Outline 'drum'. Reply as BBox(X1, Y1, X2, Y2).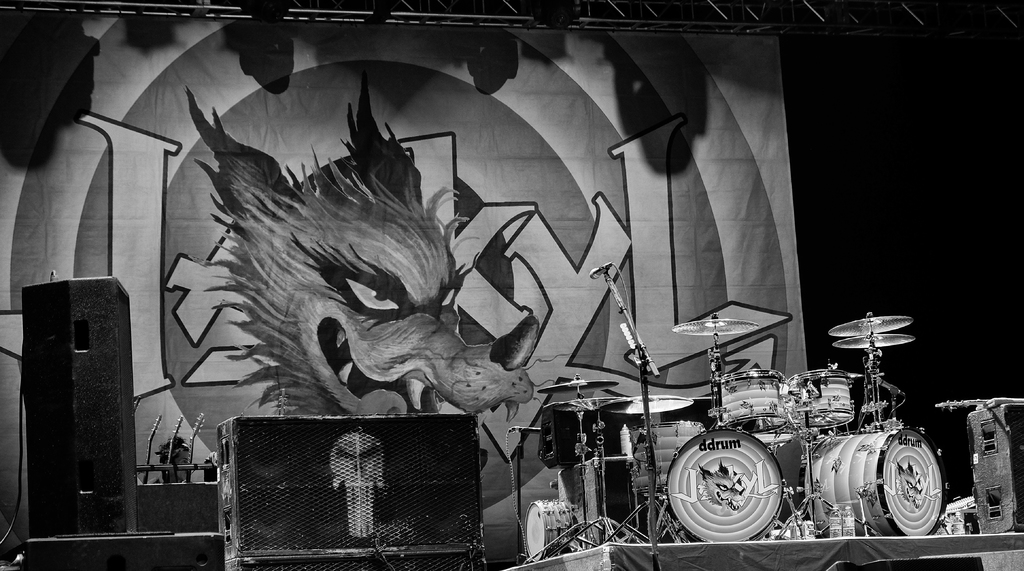
BBox(748, 390, 800, 445).
